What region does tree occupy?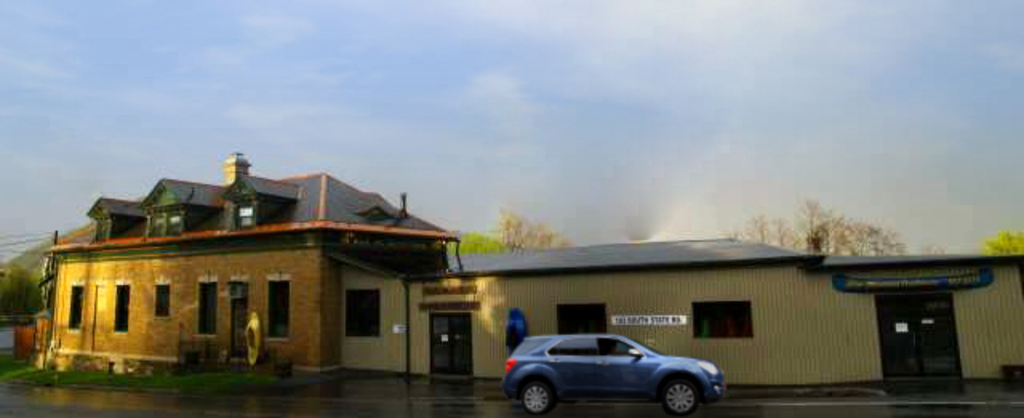
Rect(987, 229, 1022, 255).
